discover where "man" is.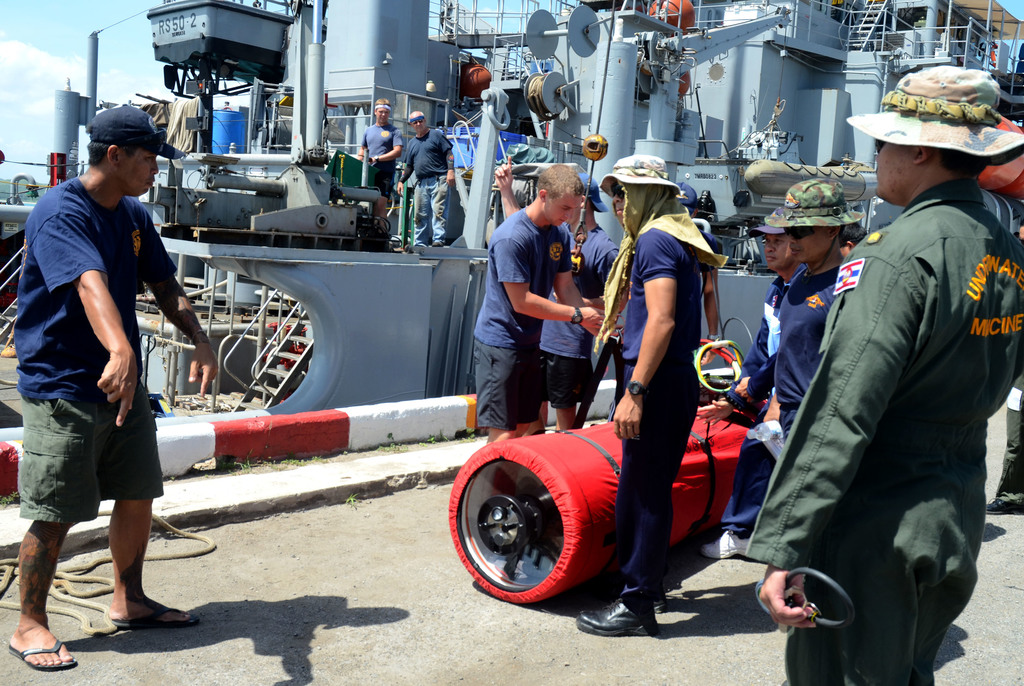
Discovered at <region>396, 111, 457, 248</region>.
